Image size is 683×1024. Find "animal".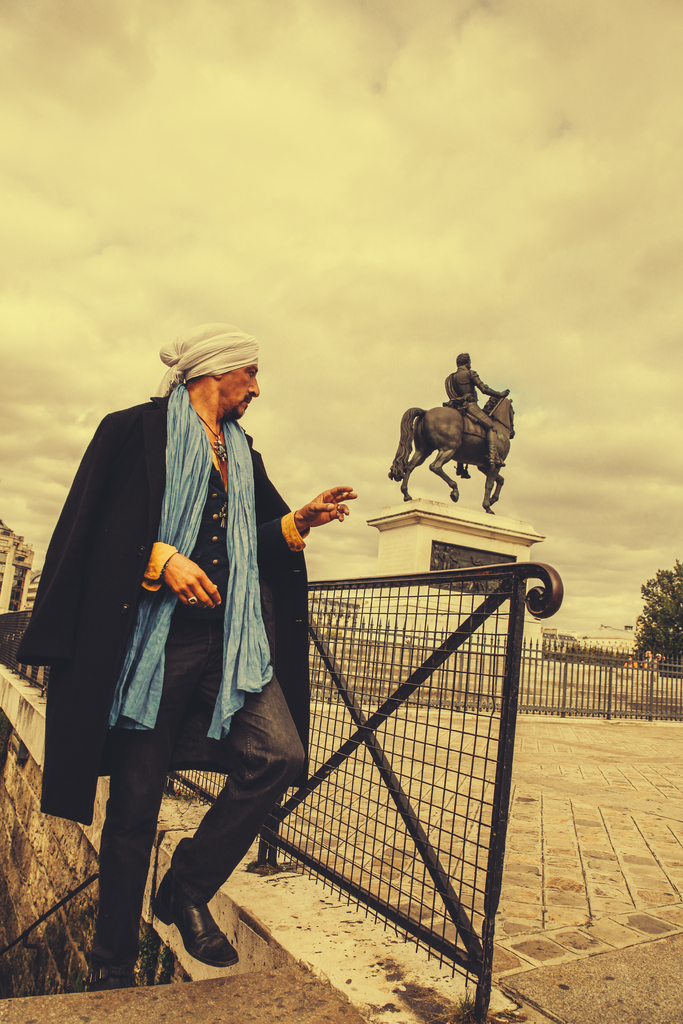
bbox(392, 396, 518, 513).
